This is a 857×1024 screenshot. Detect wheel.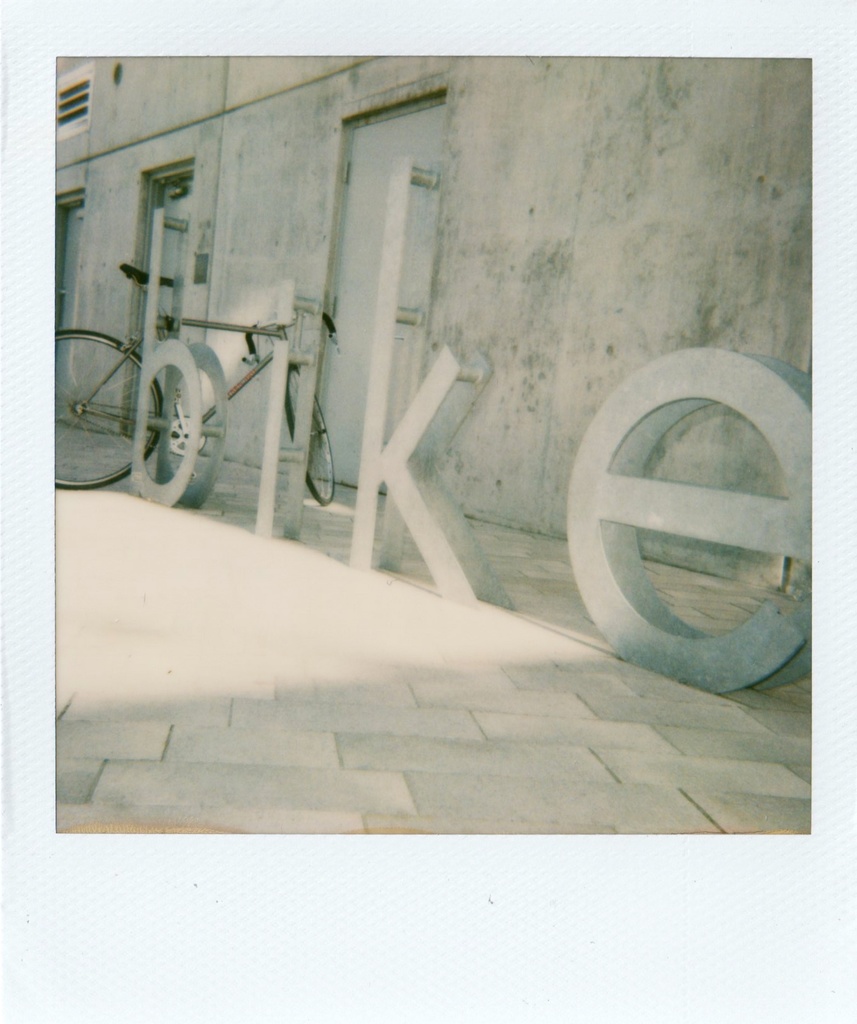
bbox=(52, 326, 166, 493).
